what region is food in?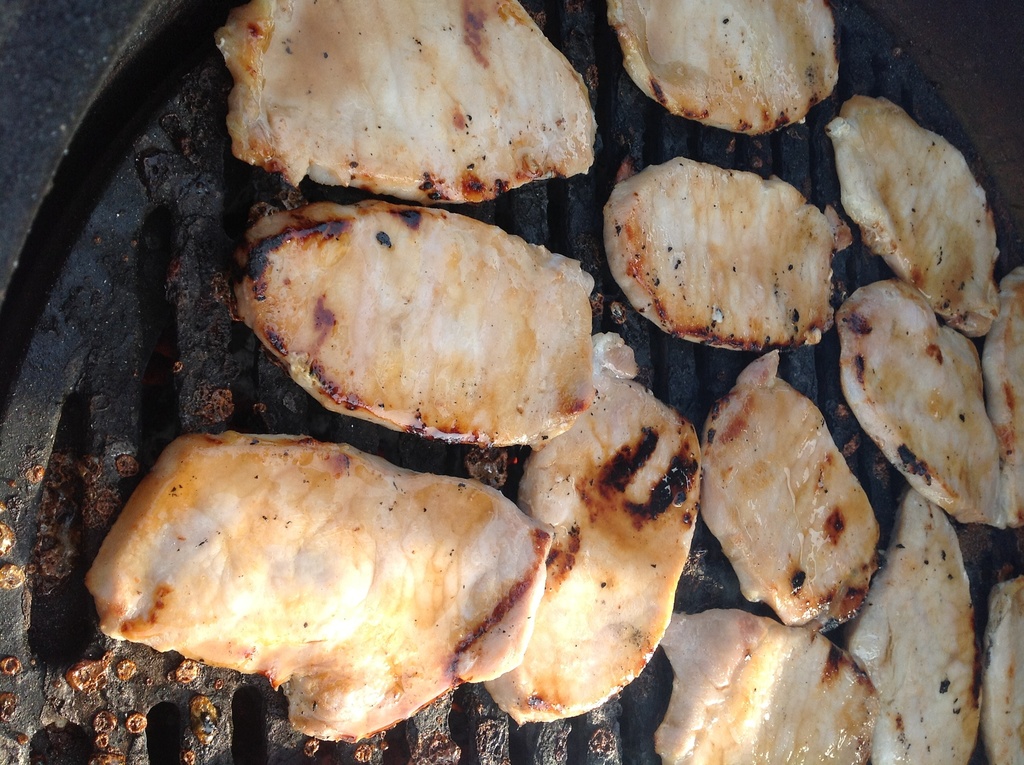
bbox(230, 3, 596, 210).
